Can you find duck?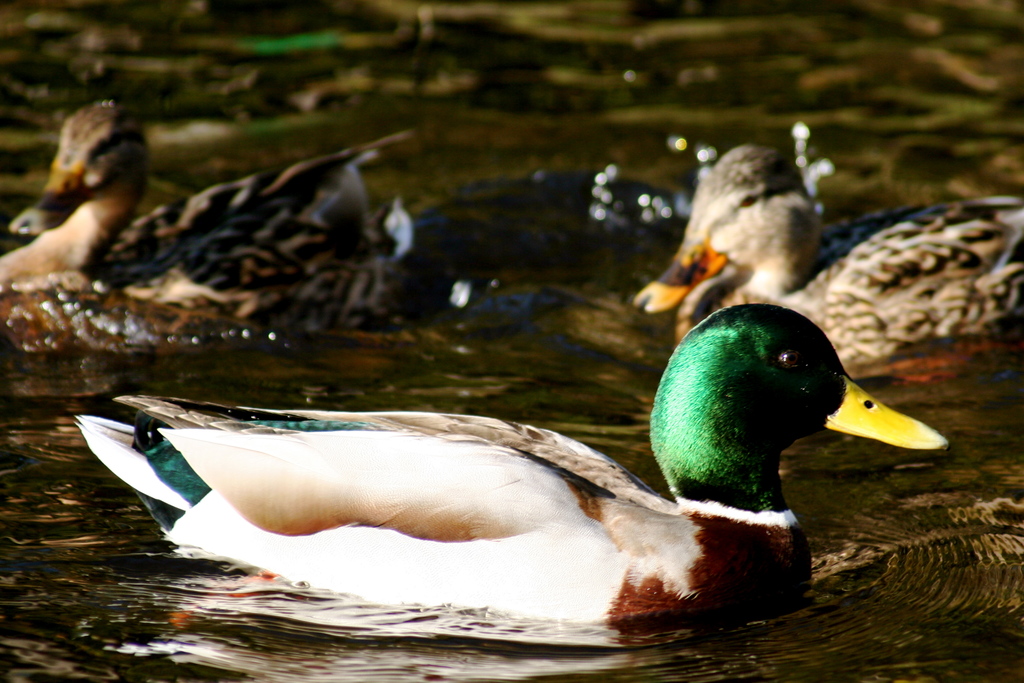
Yes, bounding box: locate(631, 136, 1023, 367).
